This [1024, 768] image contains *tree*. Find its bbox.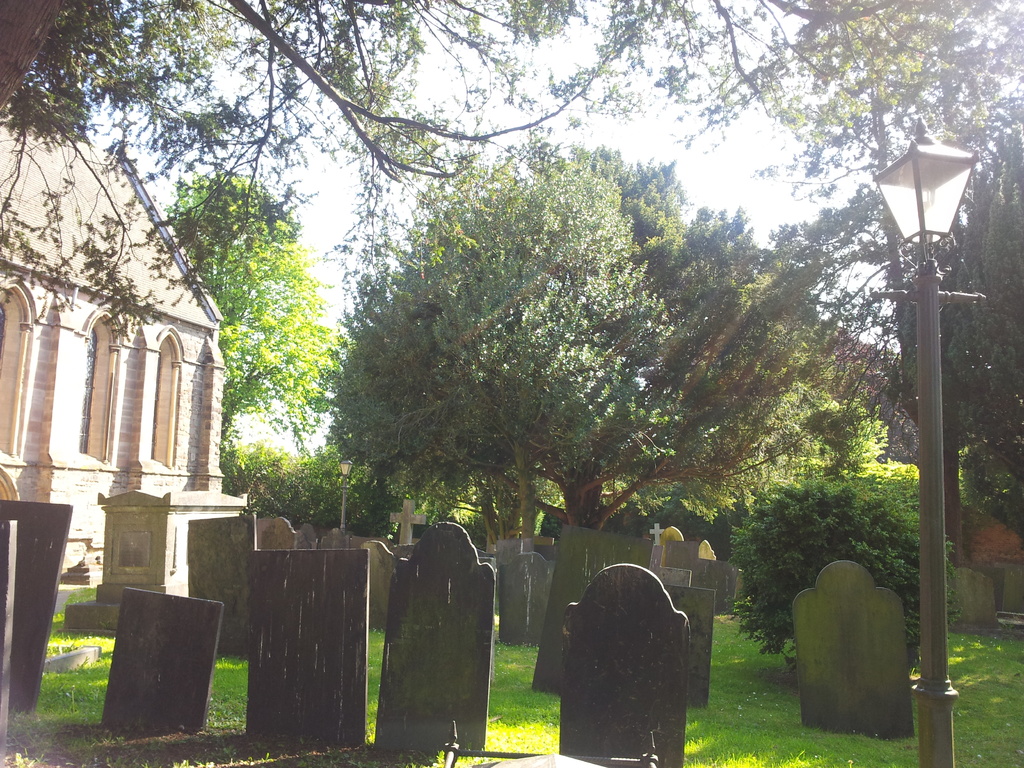
BBox(326, 118, 922, 556).
